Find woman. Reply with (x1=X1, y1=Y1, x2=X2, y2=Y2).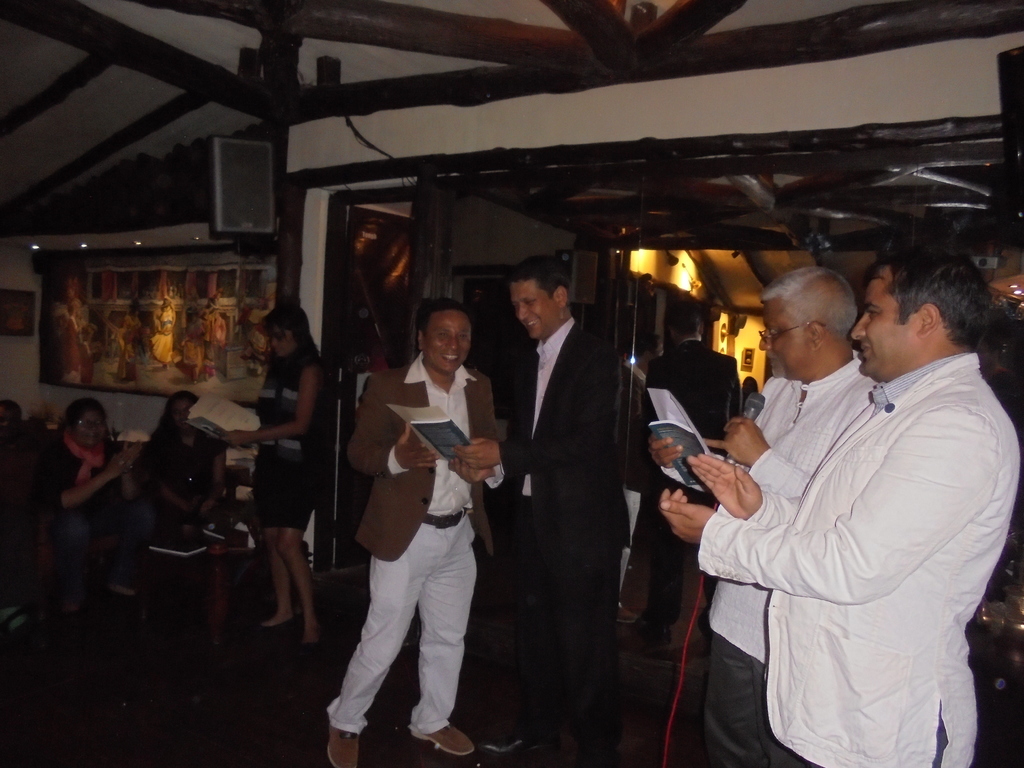
(x1=117, y1=300, x2=143, y2=385).
